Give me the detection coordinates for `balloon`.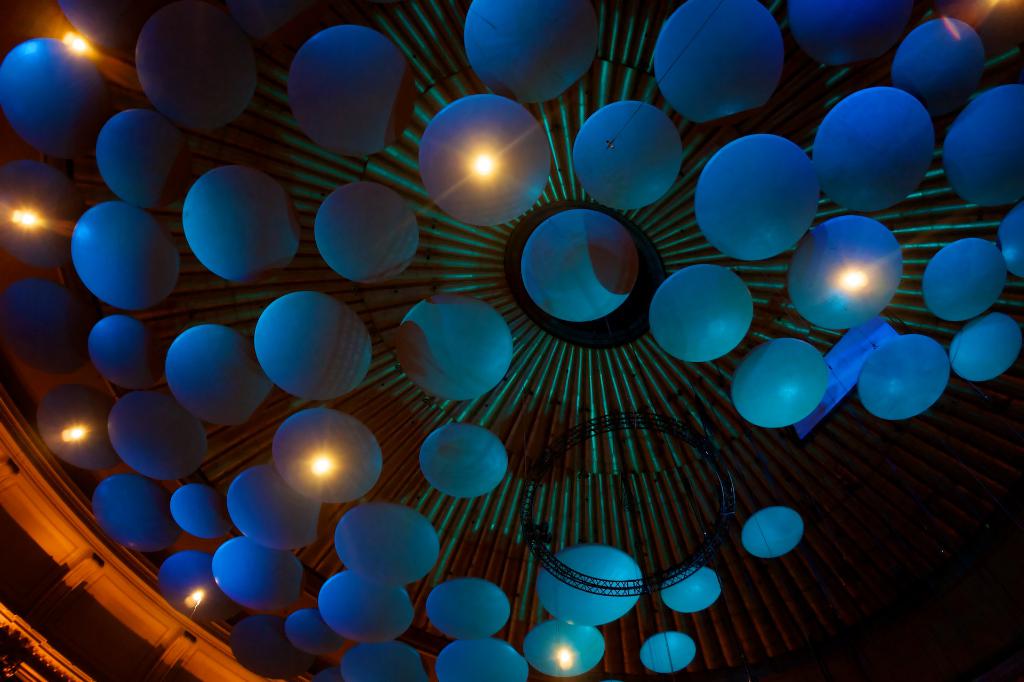
BBox(664, 567, 721, 613).
